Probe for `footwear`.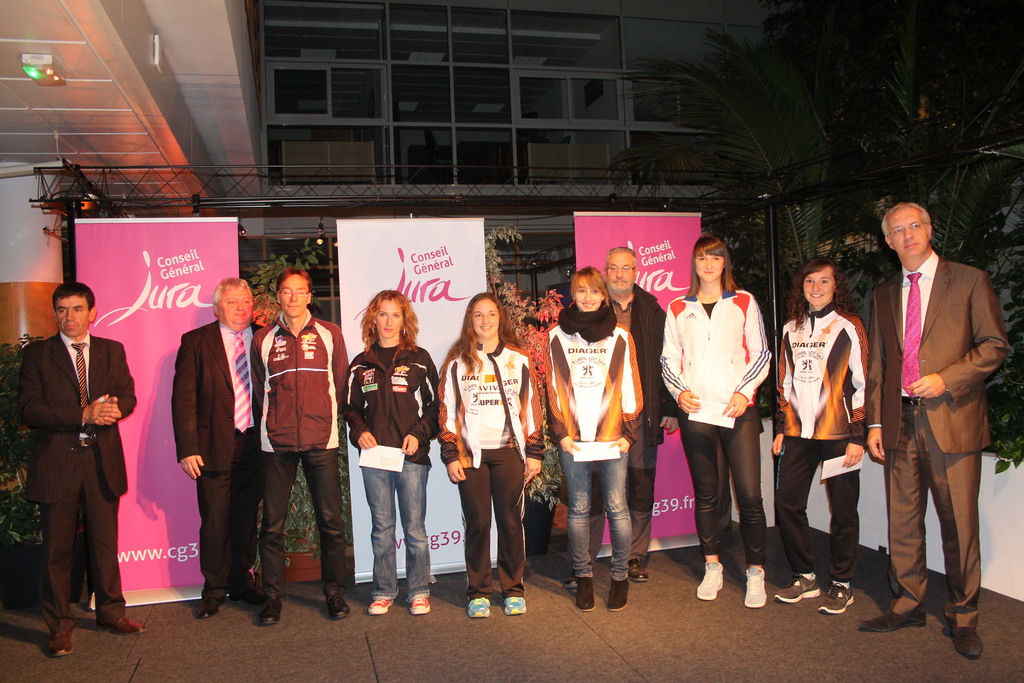
Probe result: 234, 582, 263, 604.
